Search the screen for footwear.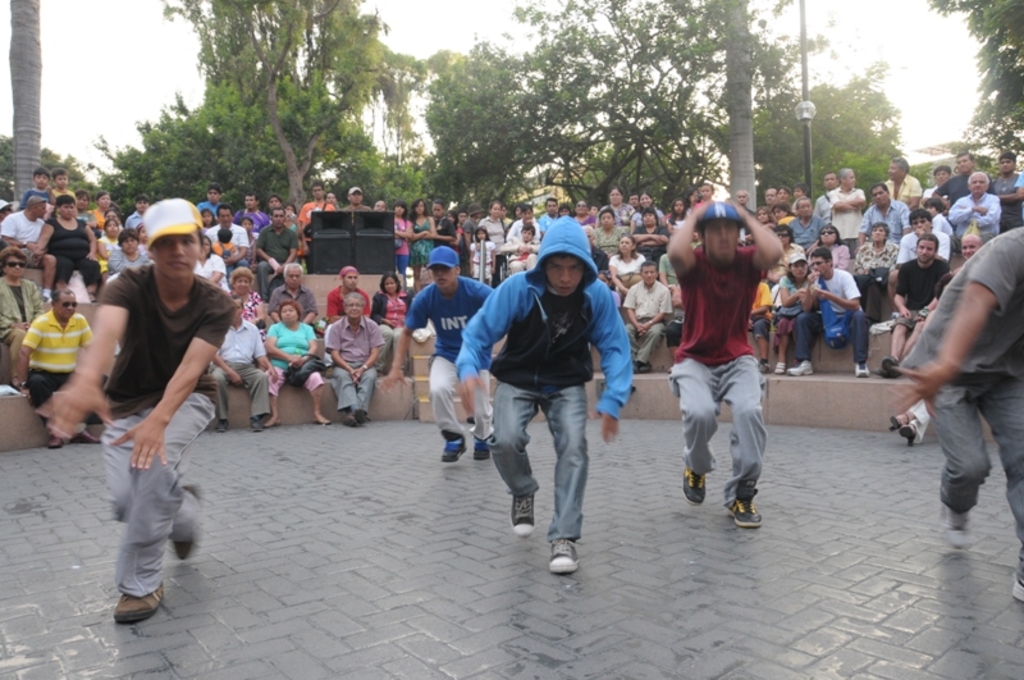
Found at (x1=307, y1=387, x2=332, y2=425).
